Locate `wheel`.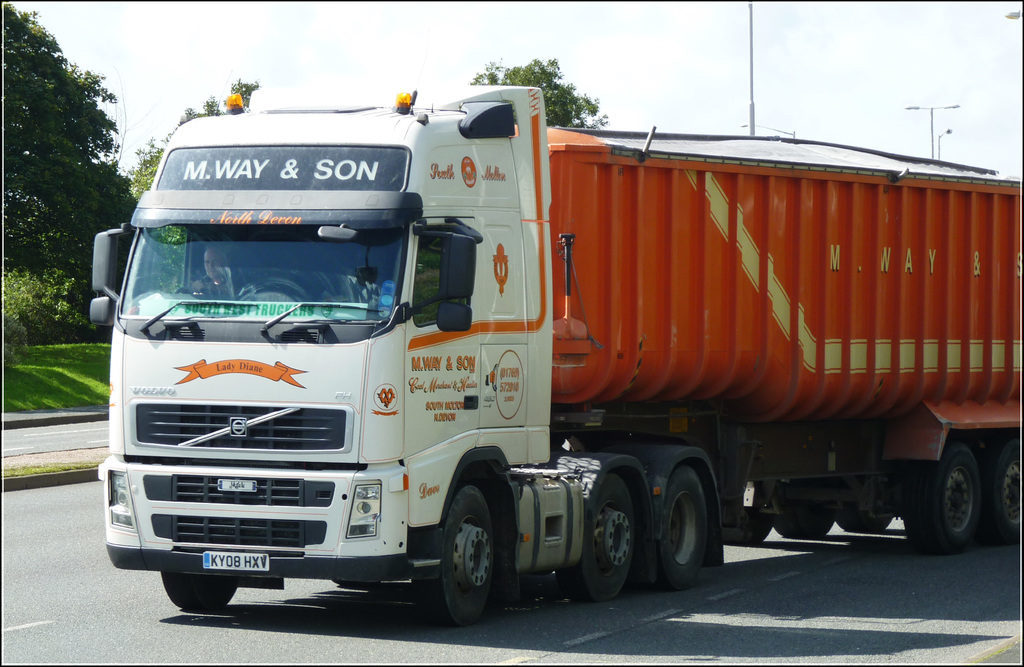
Bounding box: x1=650 y1=468 x2=711 y2=594.
